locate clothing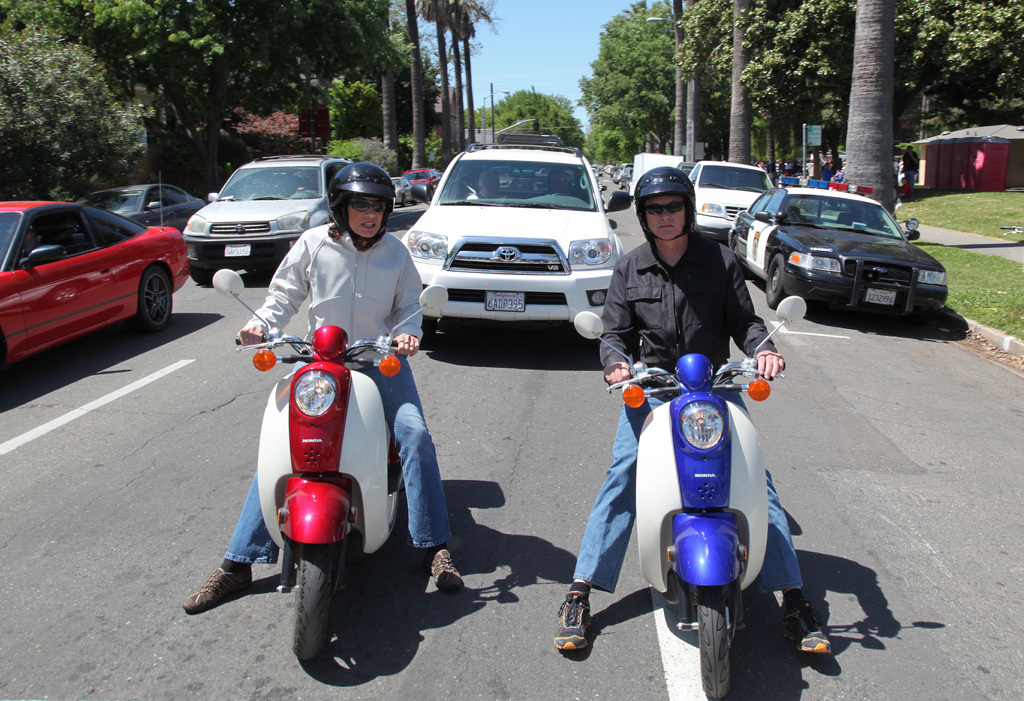
218 218 486 566
